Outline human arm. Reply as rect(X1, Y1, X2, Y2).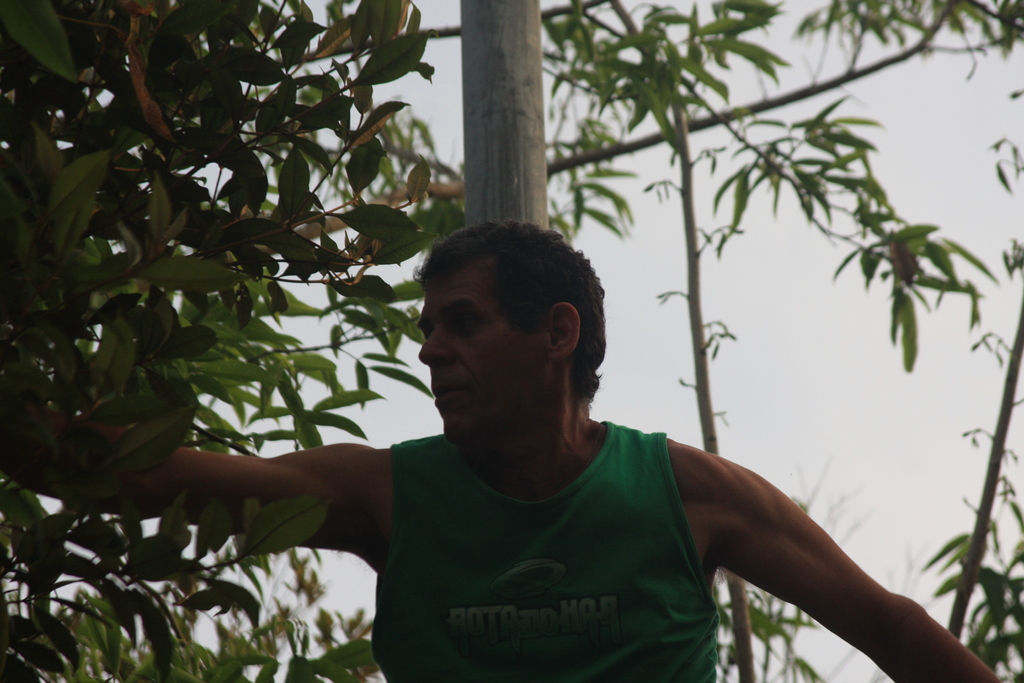
rect(0, 399, 399, 568).
